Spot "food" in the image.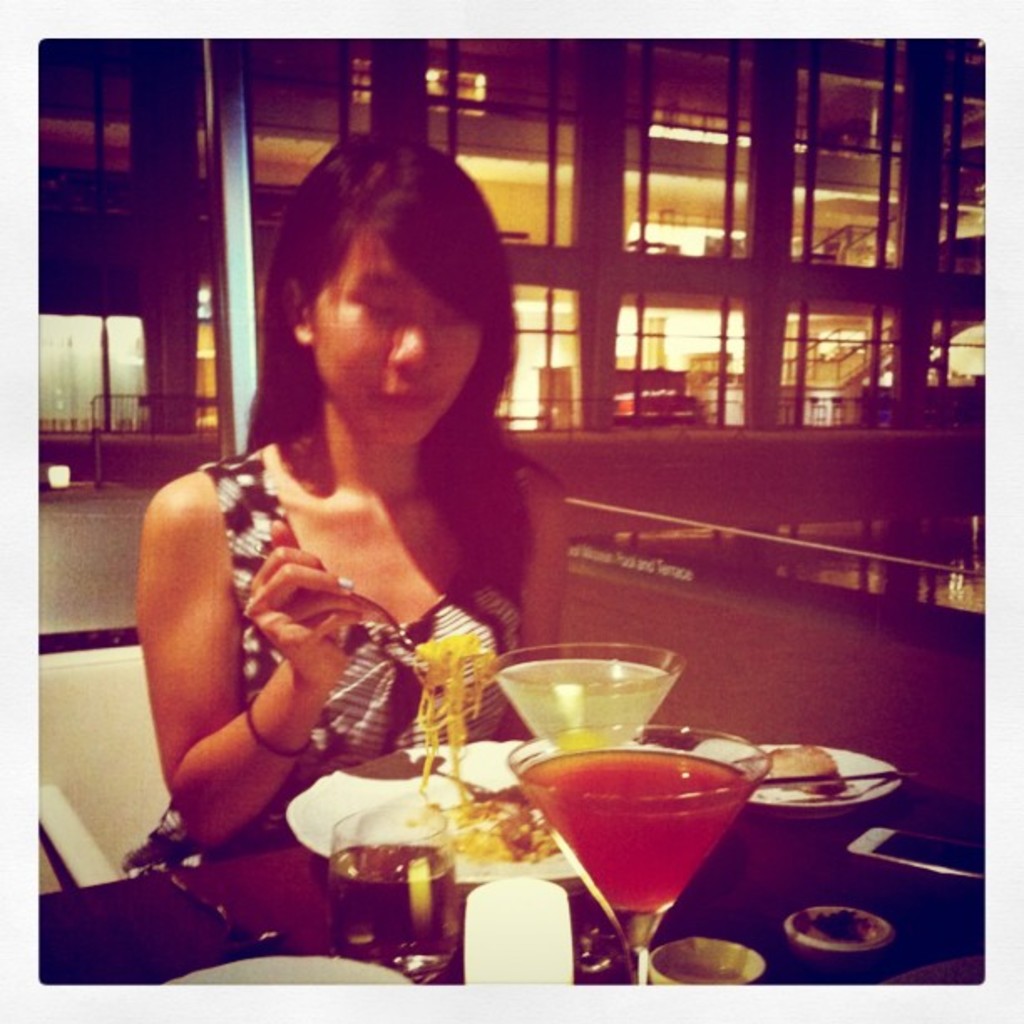
"food" found at [x1=756, y1=735, x2=845, y2=790].
